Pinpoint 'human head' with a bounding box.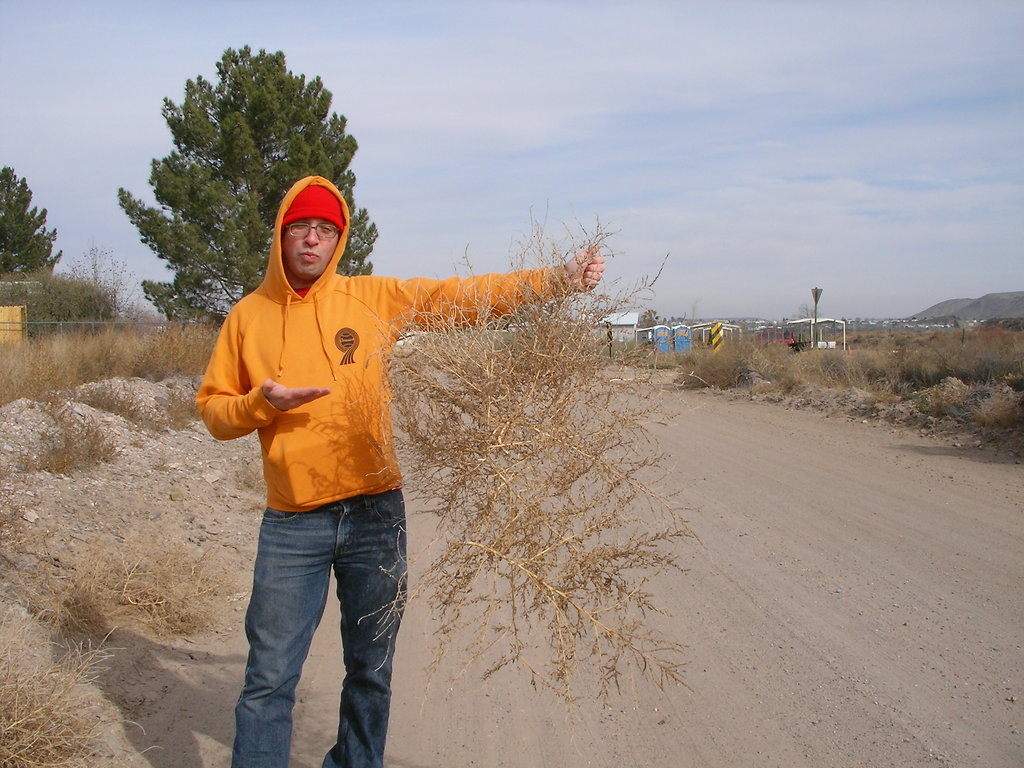
<region>278, 175, 357, 272</region>.
